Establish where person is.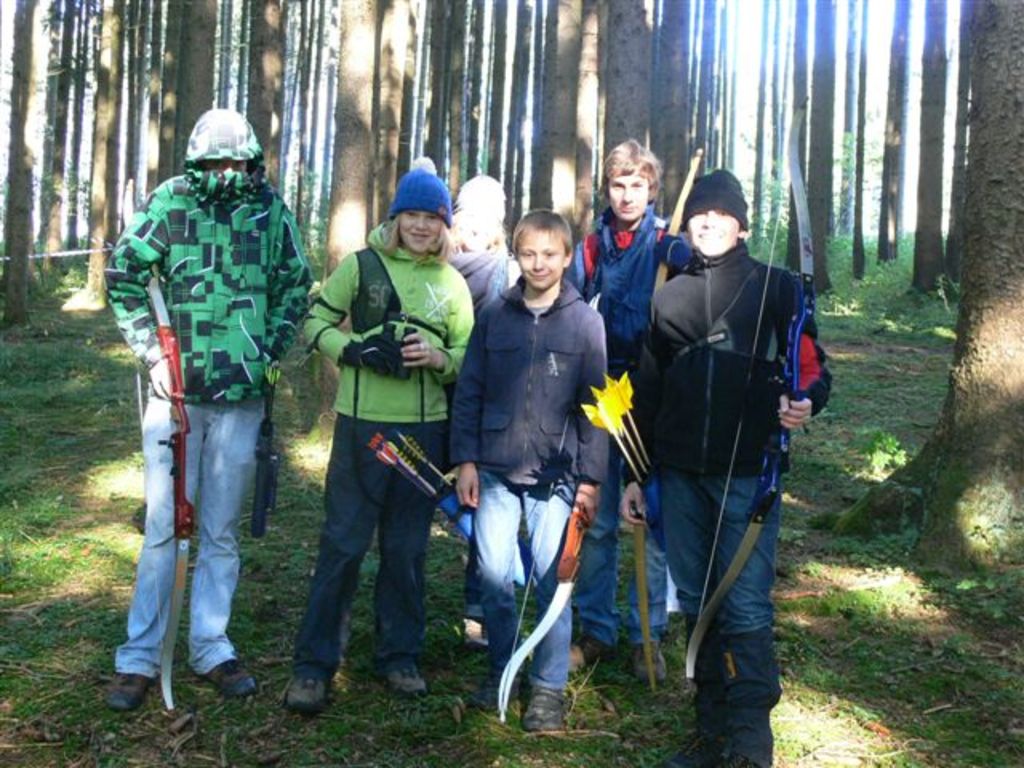
Established at rect(445, 173, 514, 326).
